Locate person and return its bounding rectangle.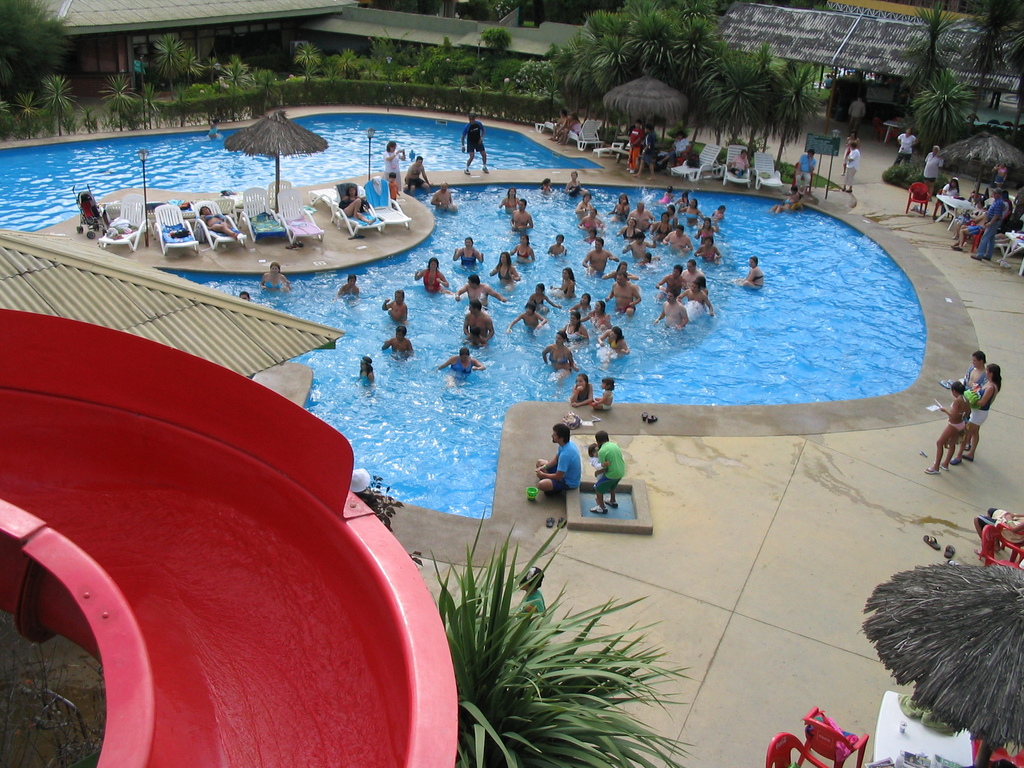
x1=625 y1=124 x2=637 y2=168.
